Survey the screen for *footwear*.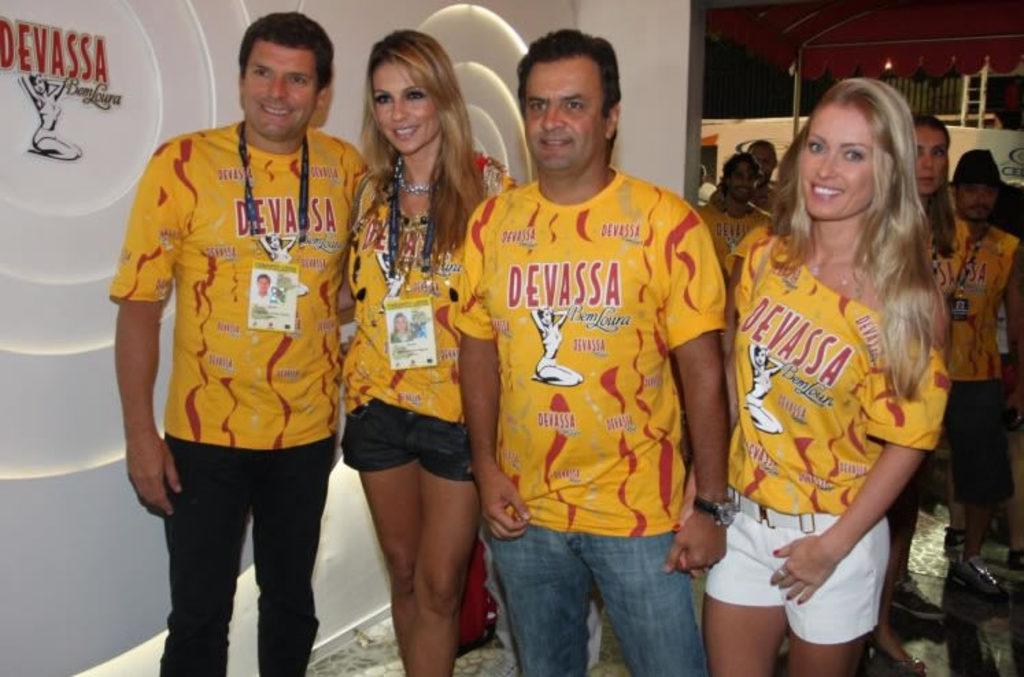
Survey found: {"left": 943, "top": 526, "right": 965, "bottom": 556}.
